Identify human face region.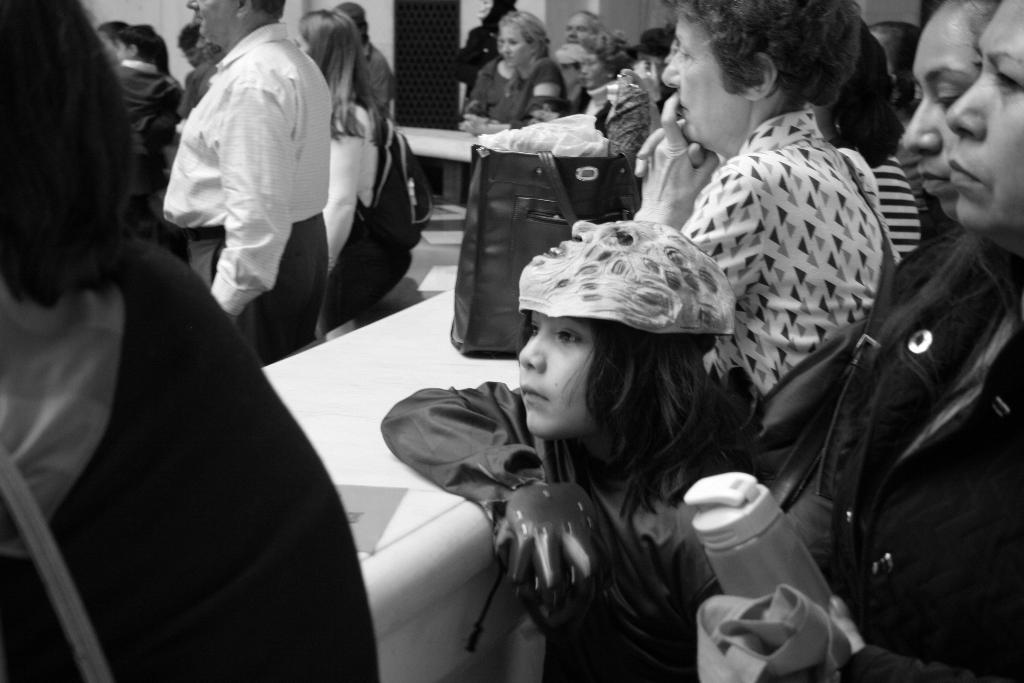
Region: bbox(663, 3, 743, 160).
